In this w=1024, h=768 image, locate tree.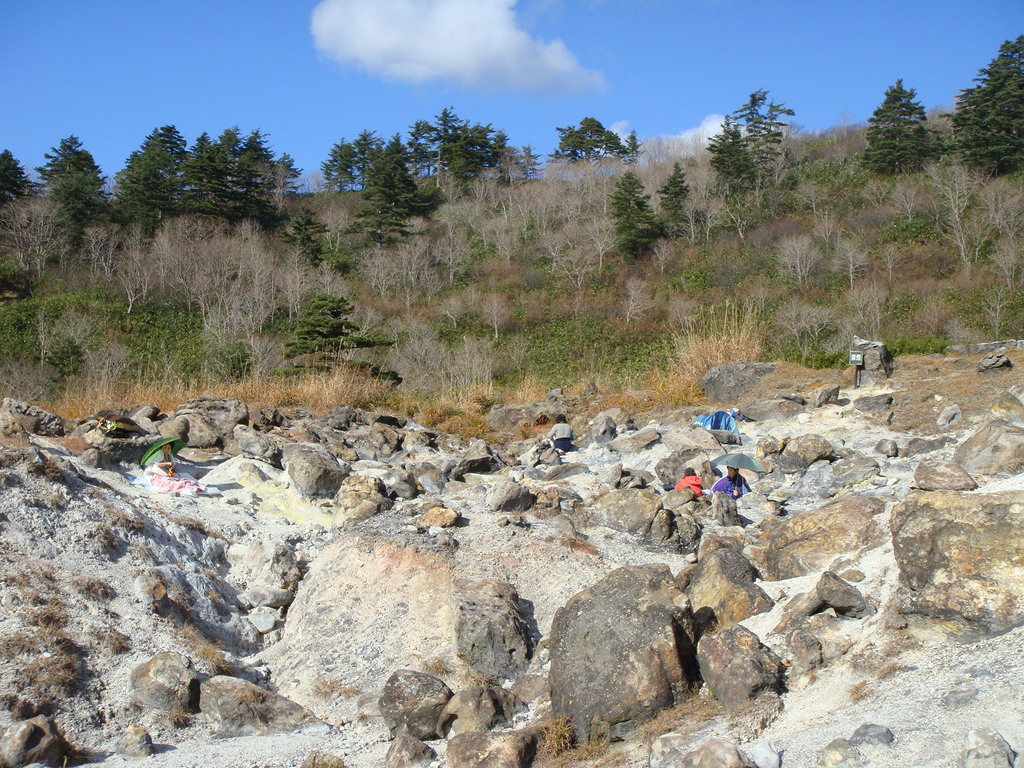
Bounding box: {"x1": 45, "y1": 342, "x2": 100, "y2": 410}.
